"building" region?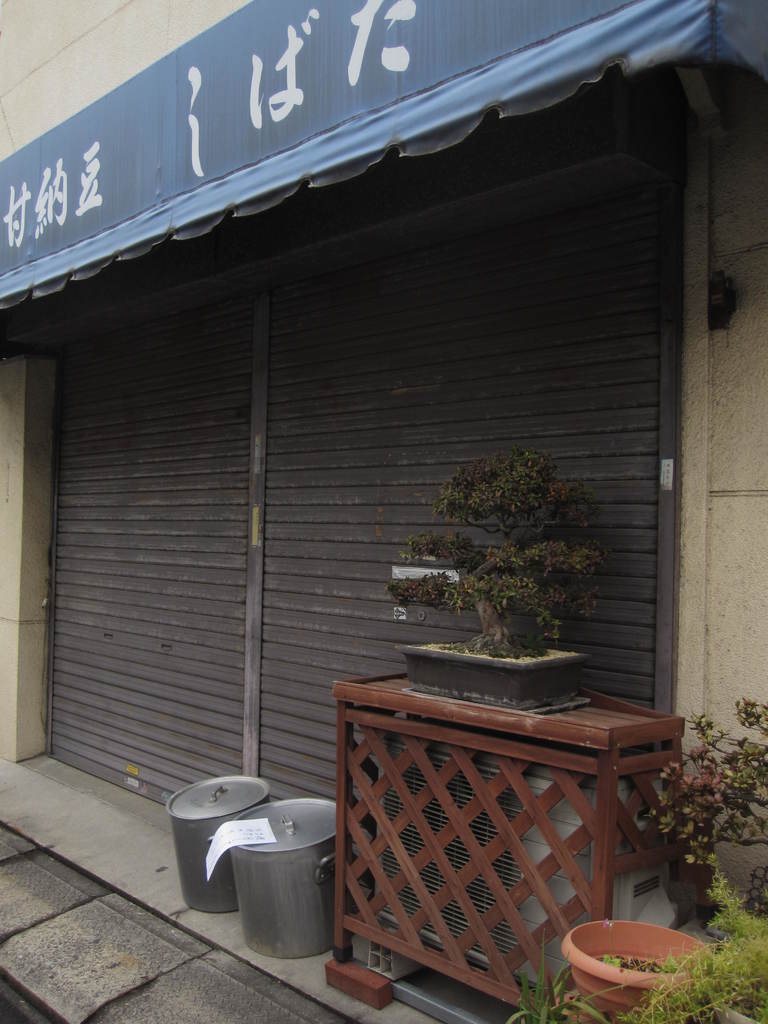
0,0,767,906
